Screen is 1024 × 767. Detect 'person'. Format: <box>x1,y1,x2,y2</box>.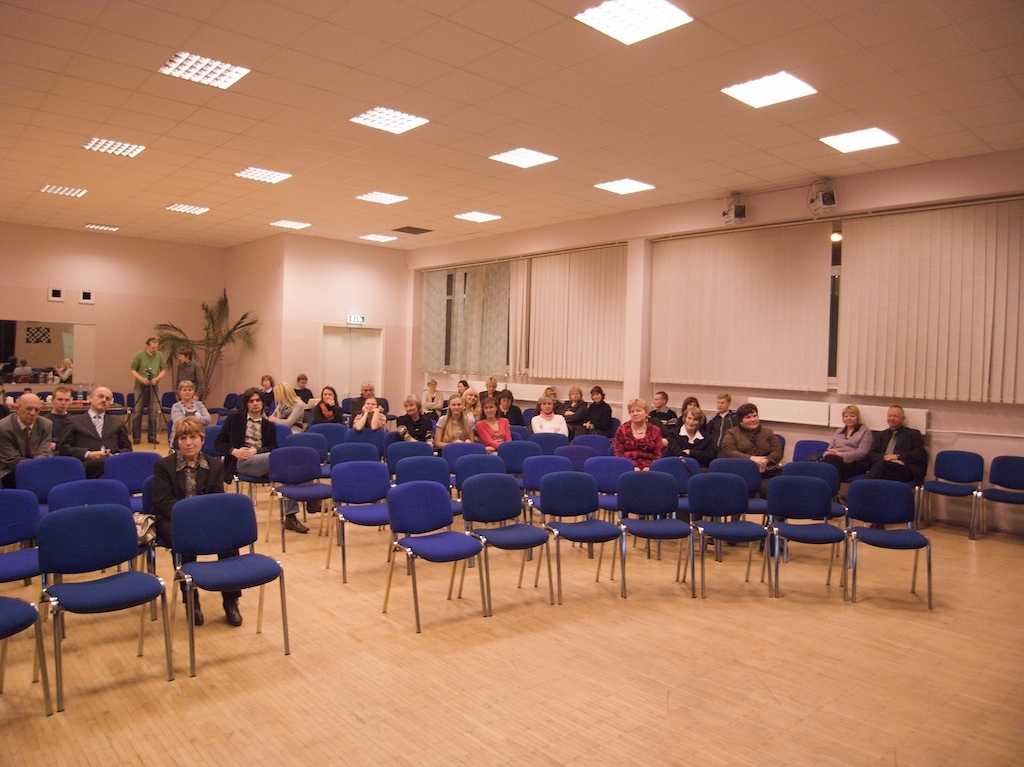
<box>353,398,384,425</box>.
